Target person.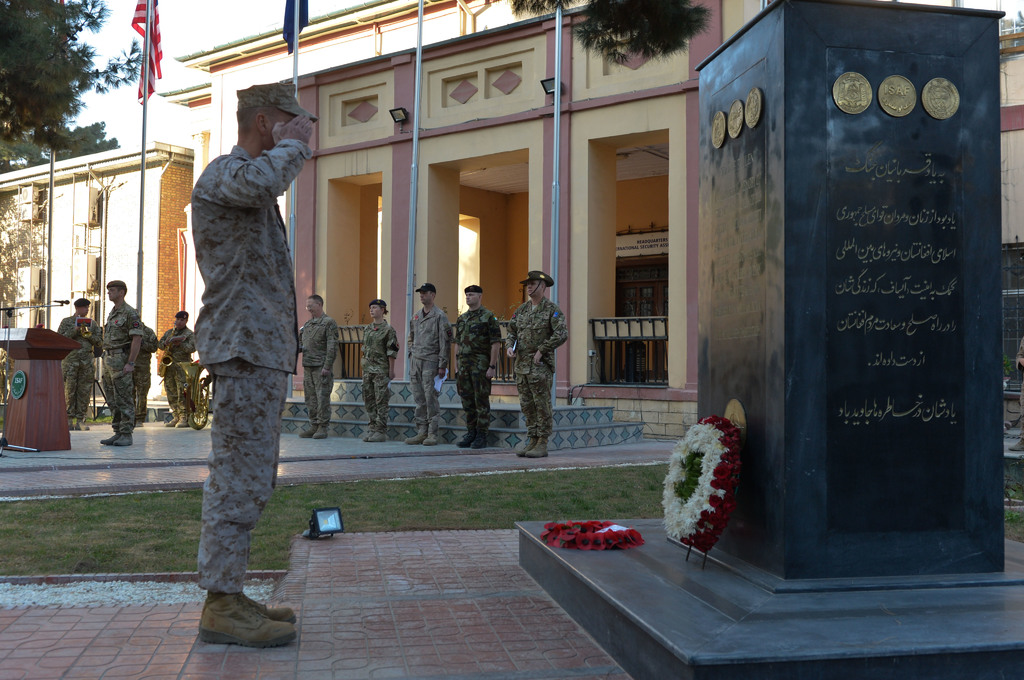
Target region: {"x1": 406, "y1": 284, "x2": 448, "y2": 448}.
